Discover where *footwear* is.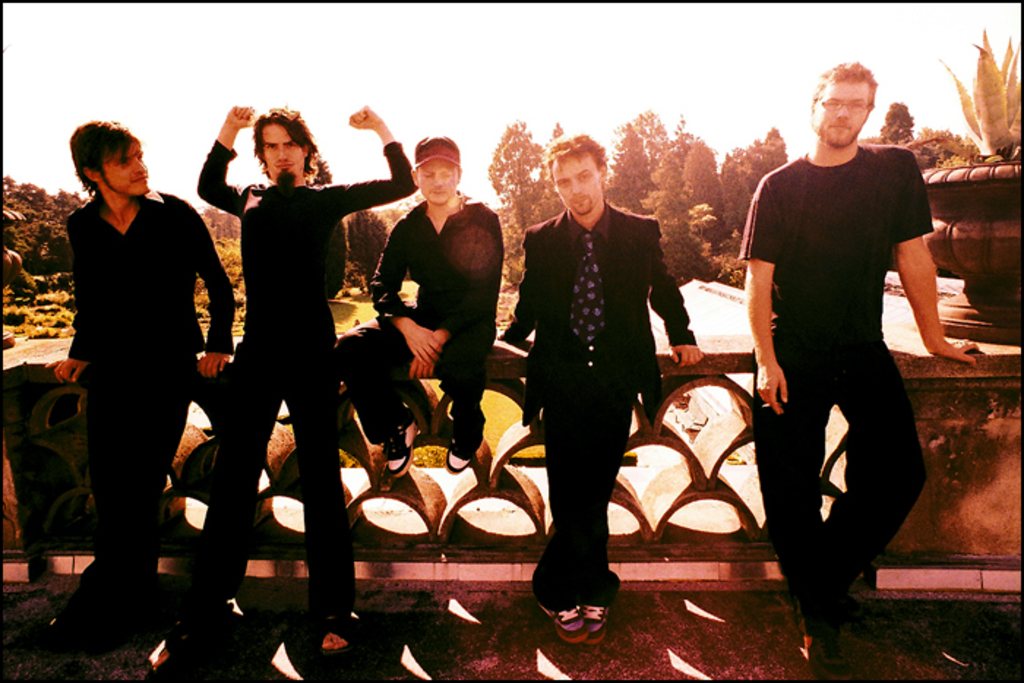
Discovered at 310,616,367,660.
